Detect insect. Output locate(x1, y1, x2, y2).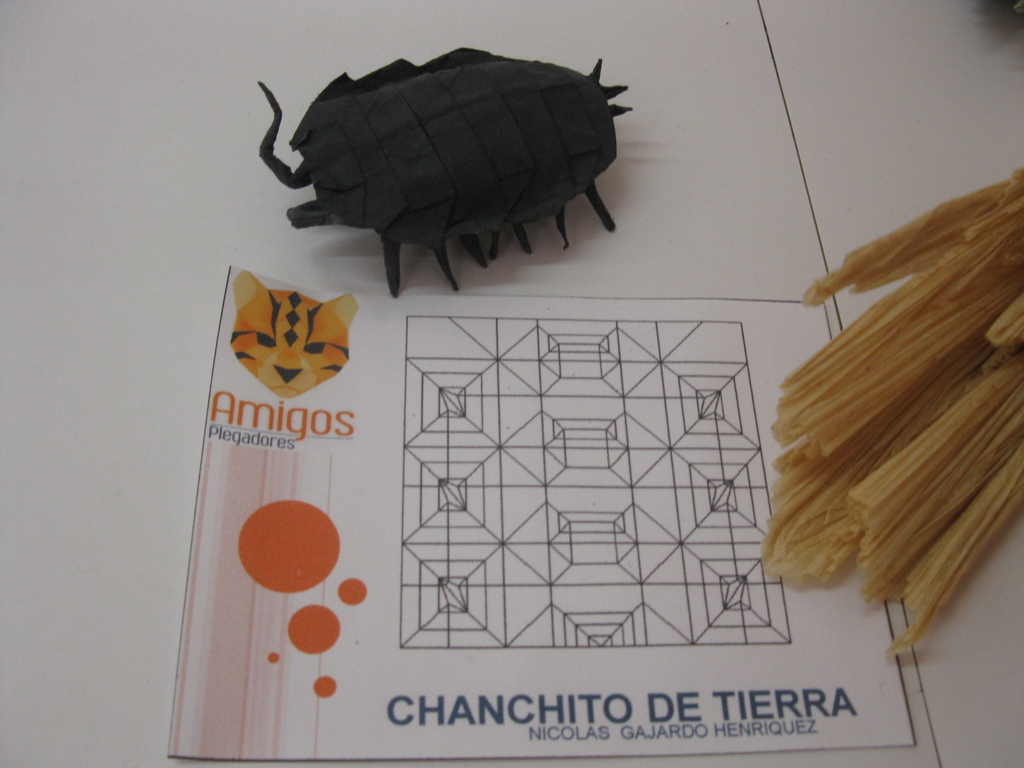
locate(255, 40, 636, 299).
